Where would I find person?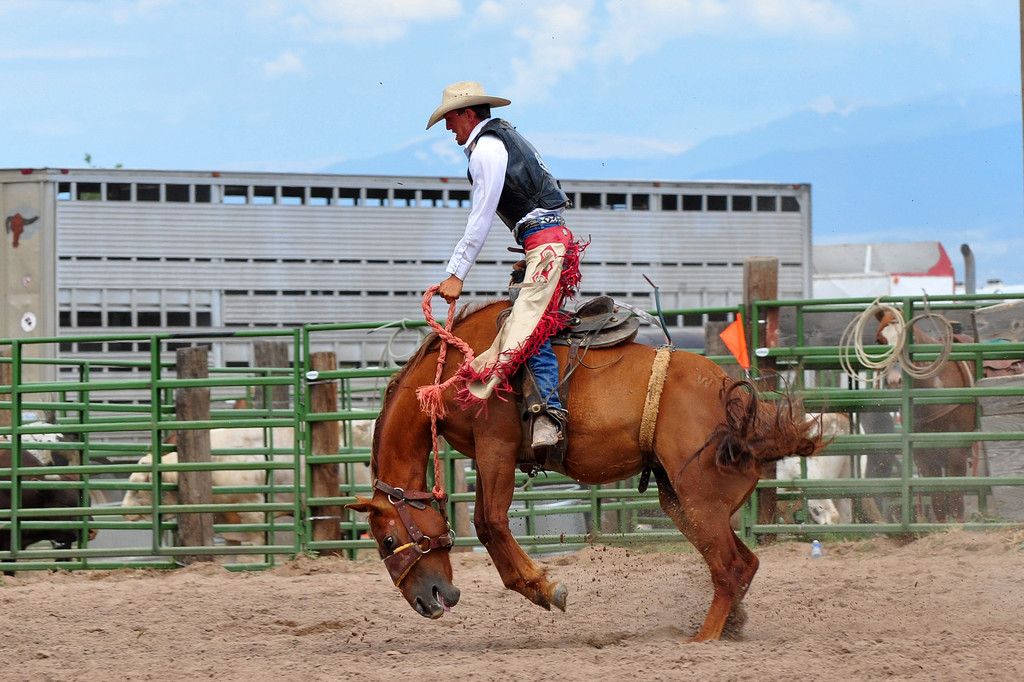
At (434, 79, 582, 458).
